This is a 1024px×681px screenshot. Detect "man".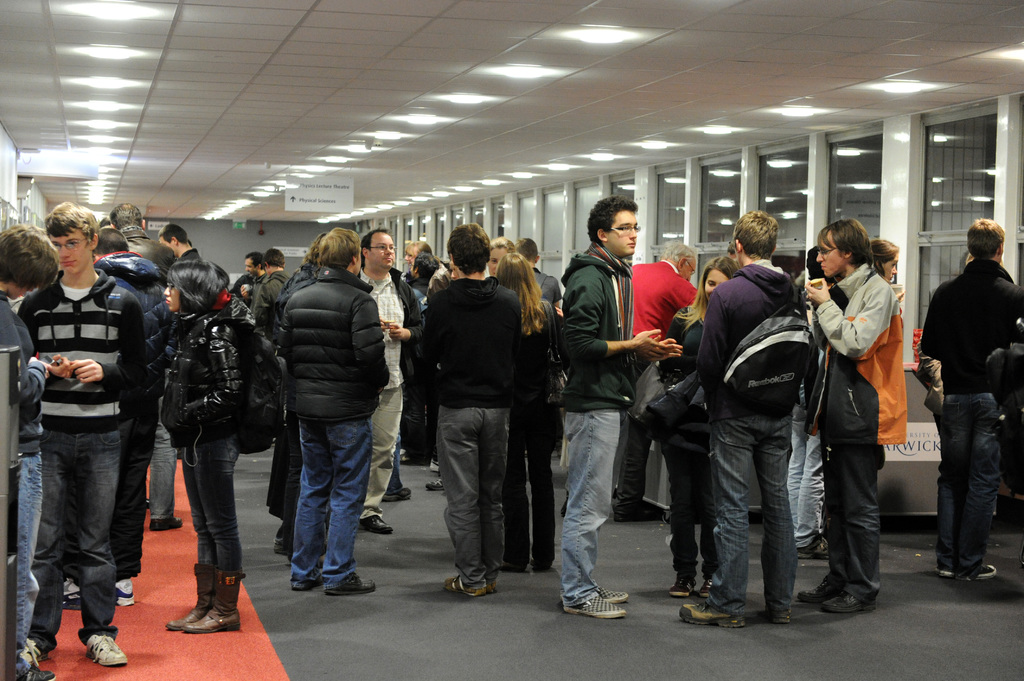
(629,238,710,527).
